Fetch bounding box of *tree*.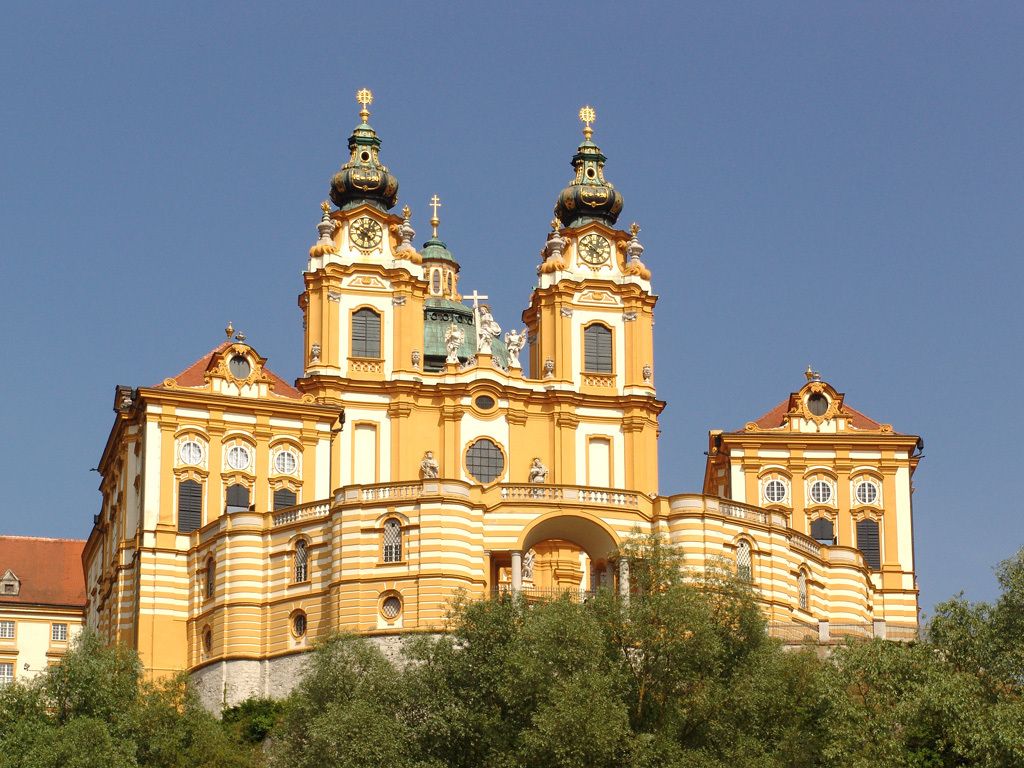
Bbox: {"left": 816, "top": 628, "right": 896, "bottom": 767}.
